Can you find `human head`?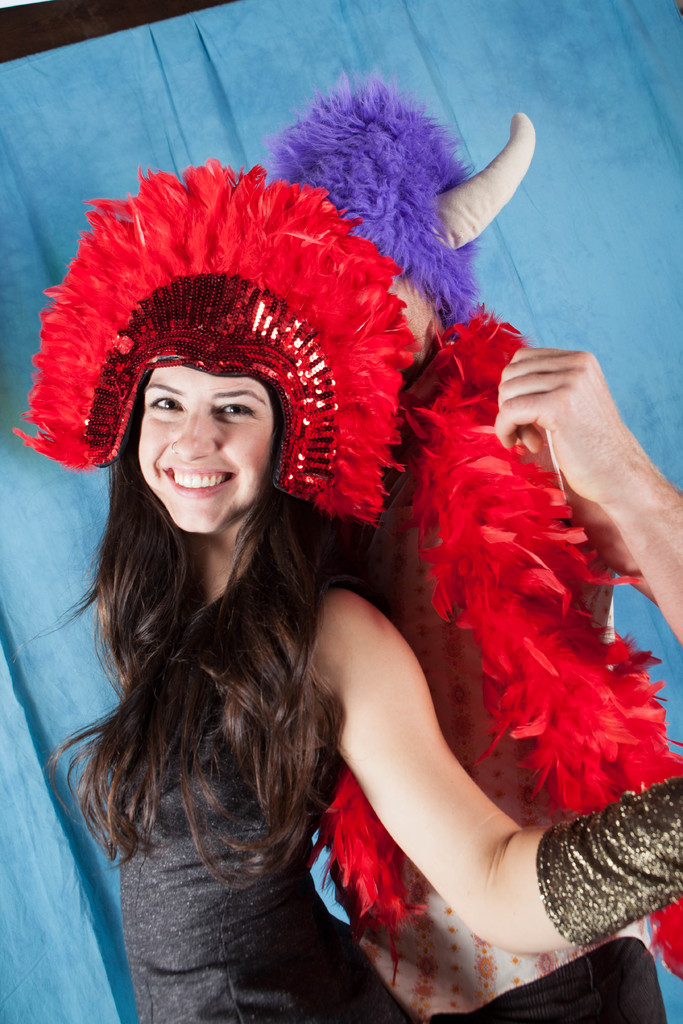
Yes, bounding box: <box>266,71,531,360</box>.
